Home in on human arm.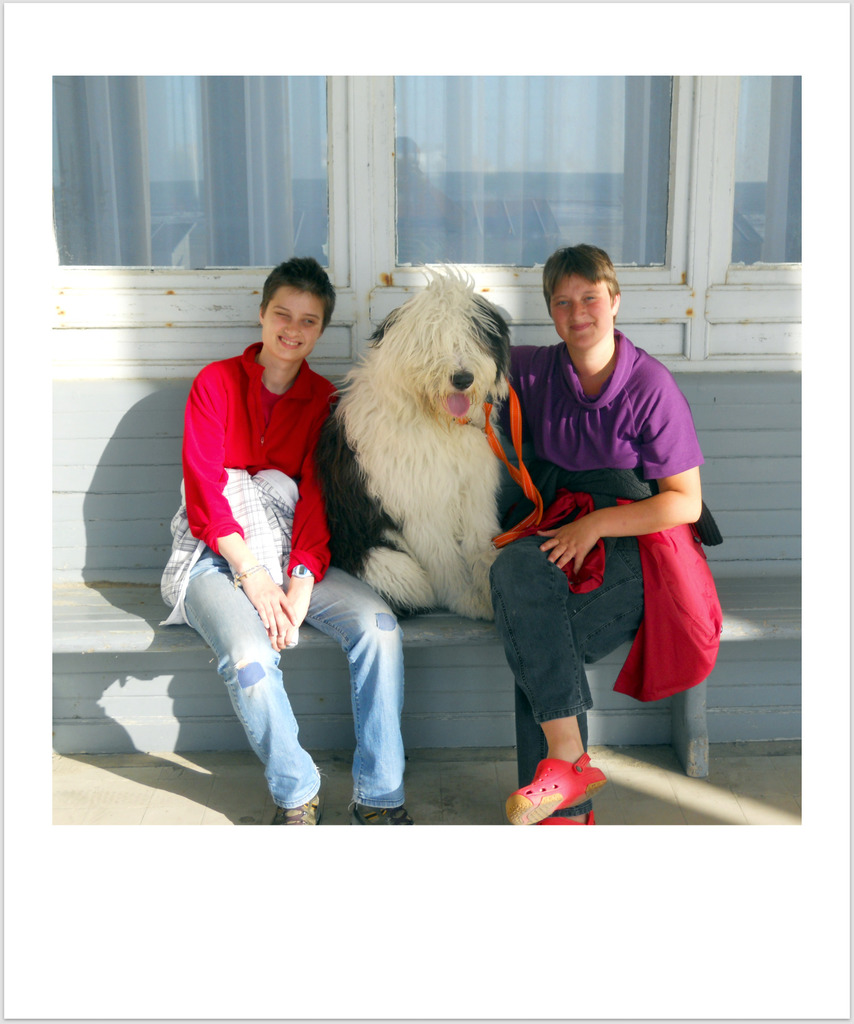
Homed in at left=270, top=384, right=340, bottom=657.
